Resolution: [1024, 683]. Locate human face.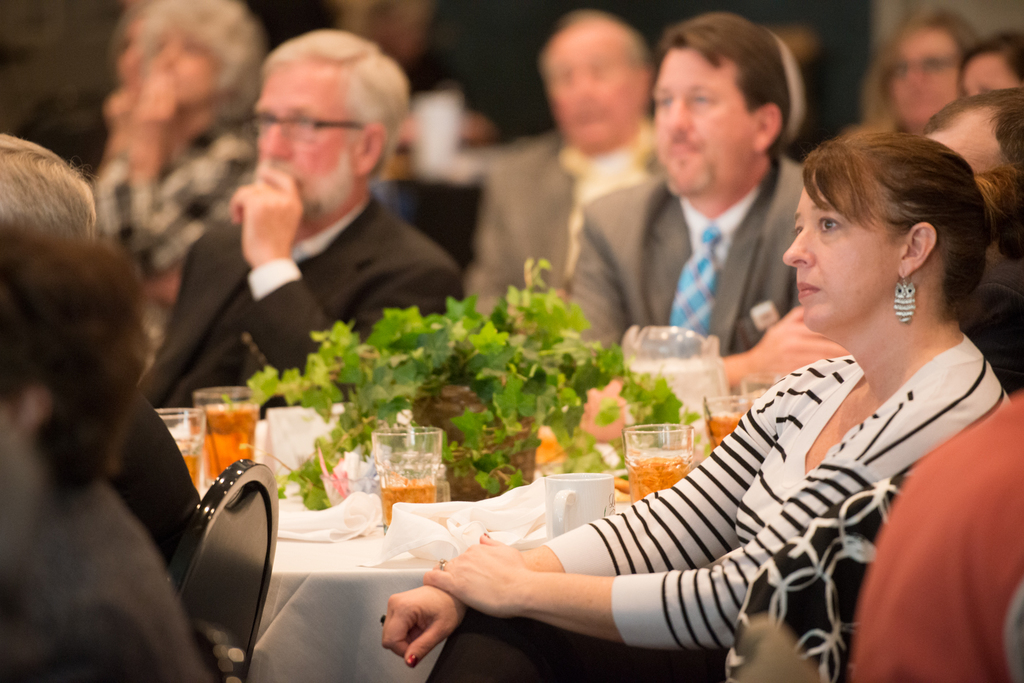
box=[257, 67, 364, 220].
